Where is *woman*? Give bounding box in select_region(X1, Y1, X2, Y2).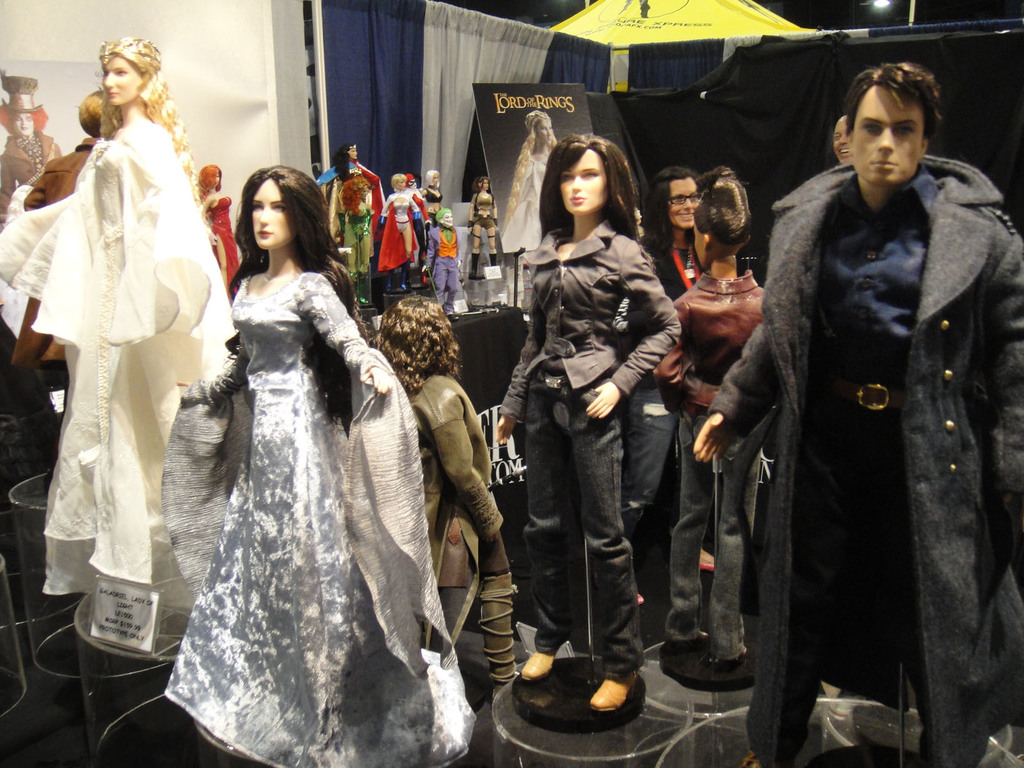
select_region(419, 166, 444, 222).
